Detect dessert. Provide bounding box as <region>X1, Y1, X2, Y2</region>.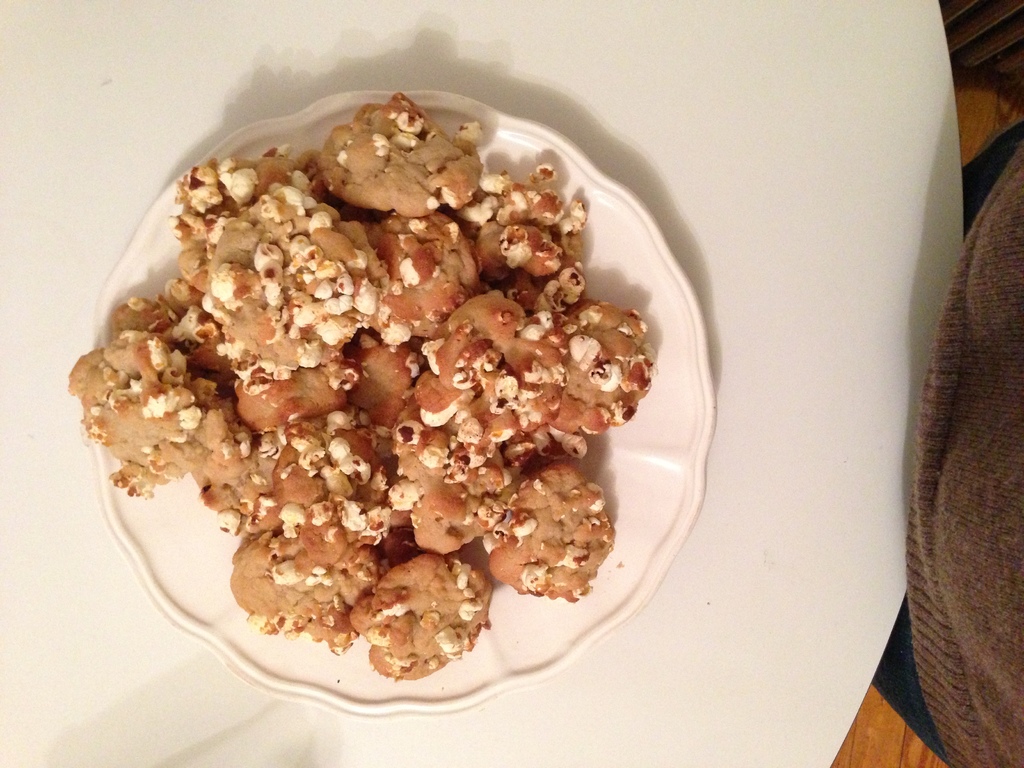
<region>102, 285, 205, 333</region>.
